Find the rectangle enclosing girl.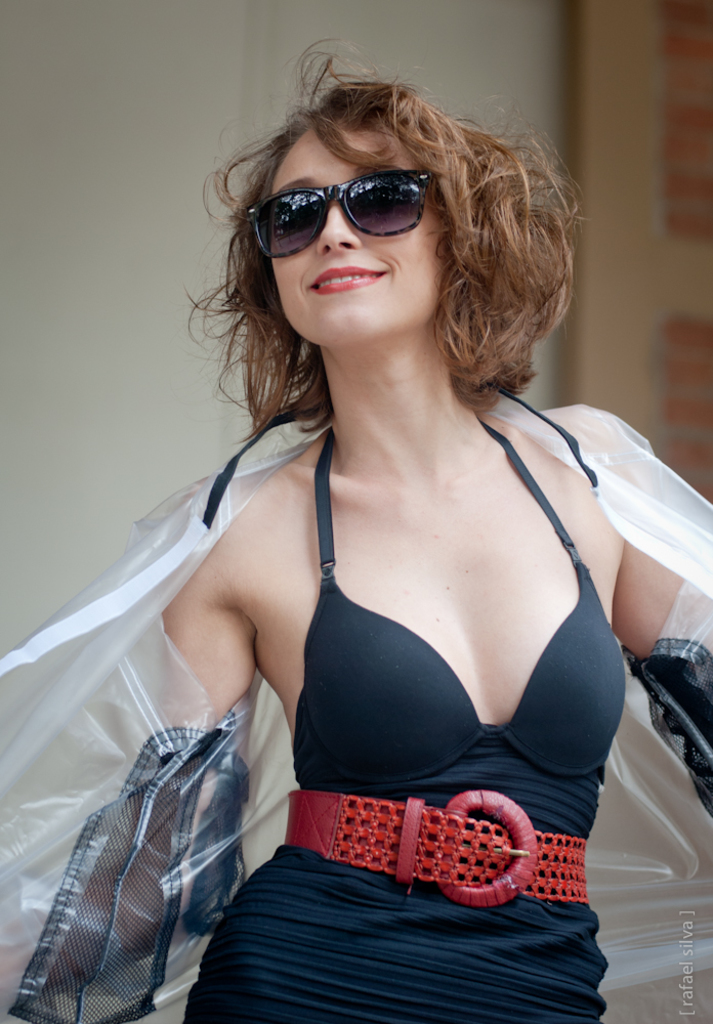
{"x1": 0, "y1": 46, "x2": 712, "y2": 1023}.
